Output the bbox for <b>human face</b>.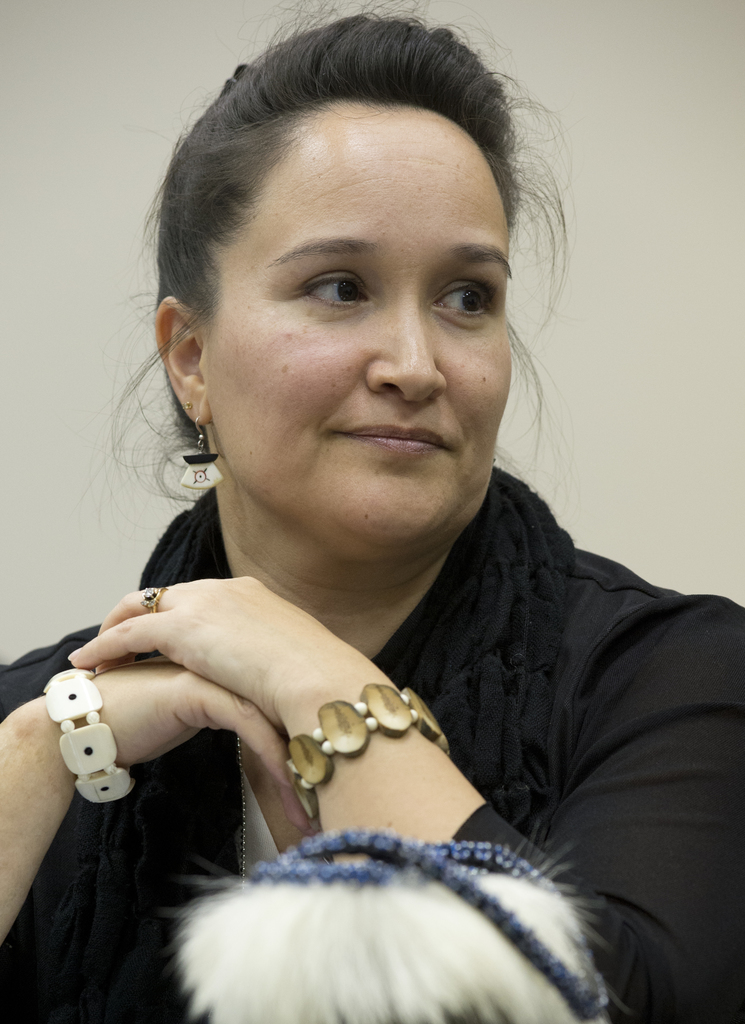
rect(197, 113, 513, 548).
